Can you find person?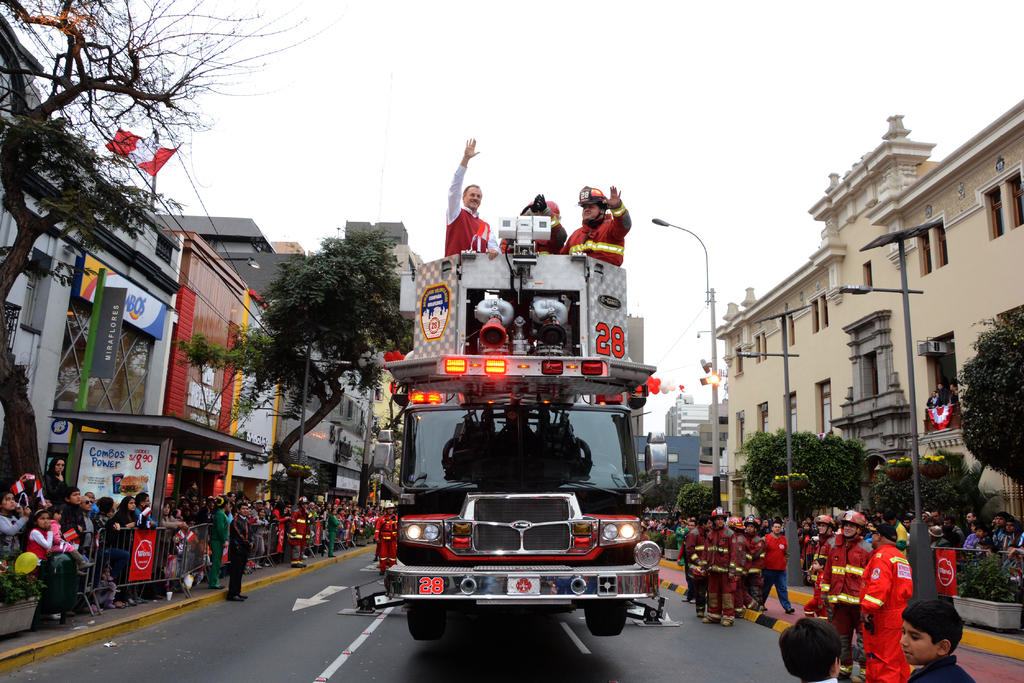
Yes, bounding box: 777,618,848,682.
